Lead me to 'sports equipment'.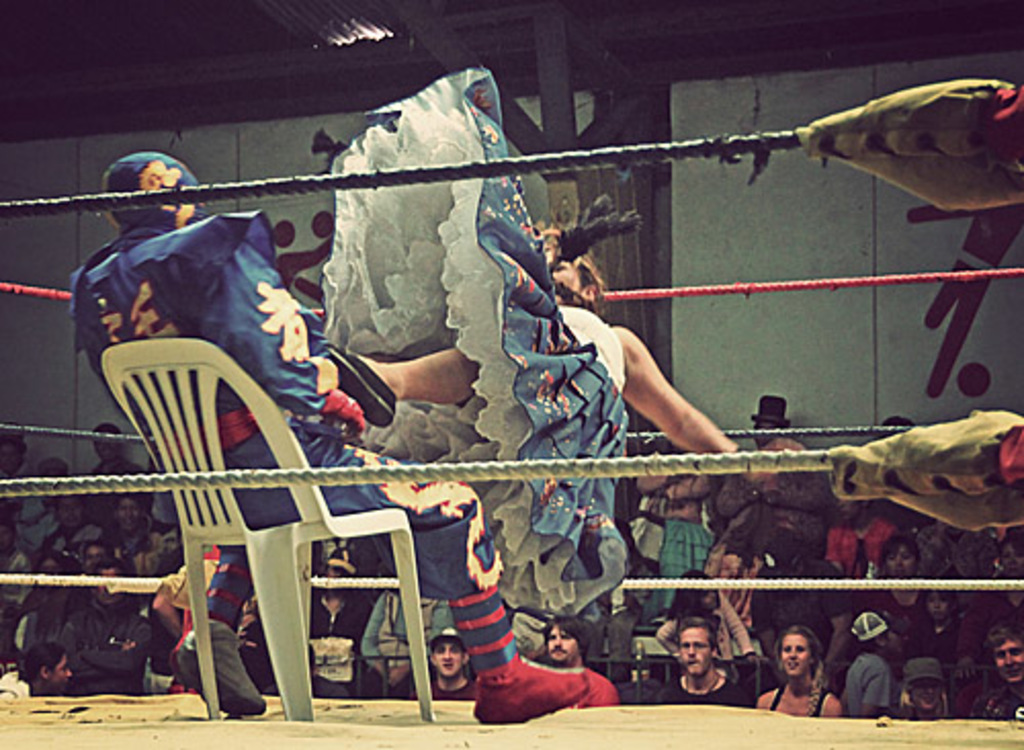
Lead to <box>98,148,207,236</box>.
